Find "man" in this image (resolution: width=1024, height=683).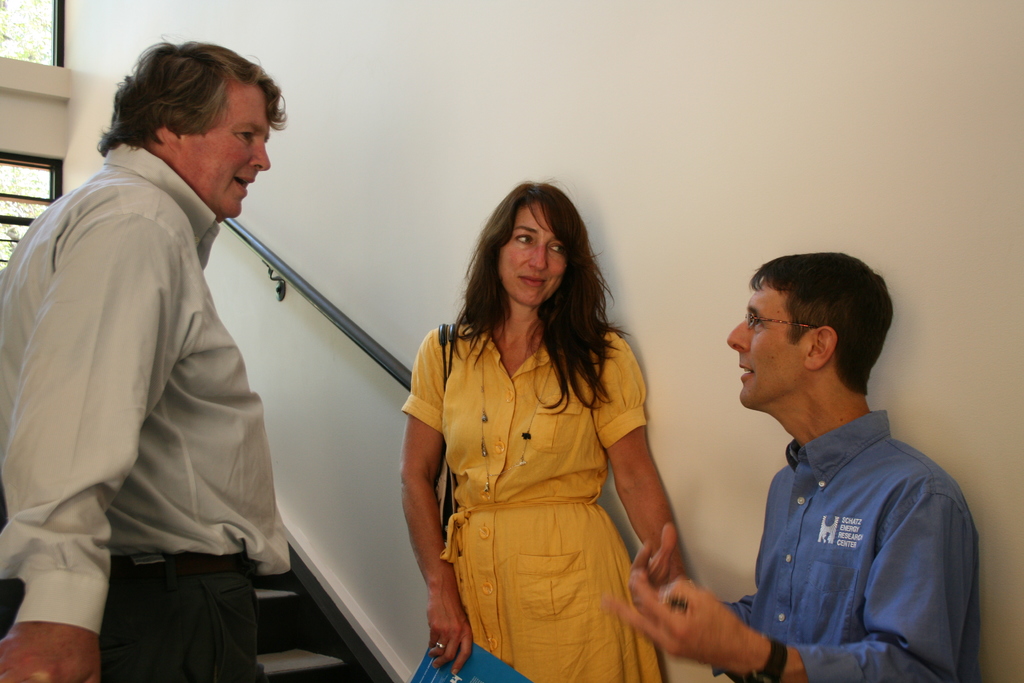
703:247:986:682.
